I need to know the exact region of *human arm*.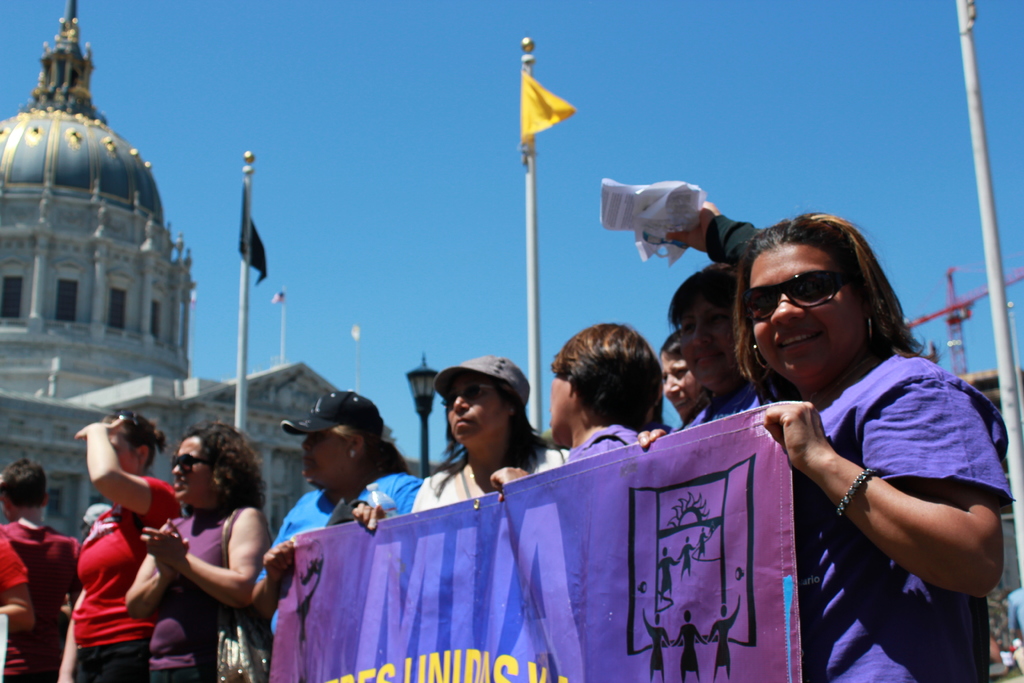
Region: box(485, 466, 530, 504).
